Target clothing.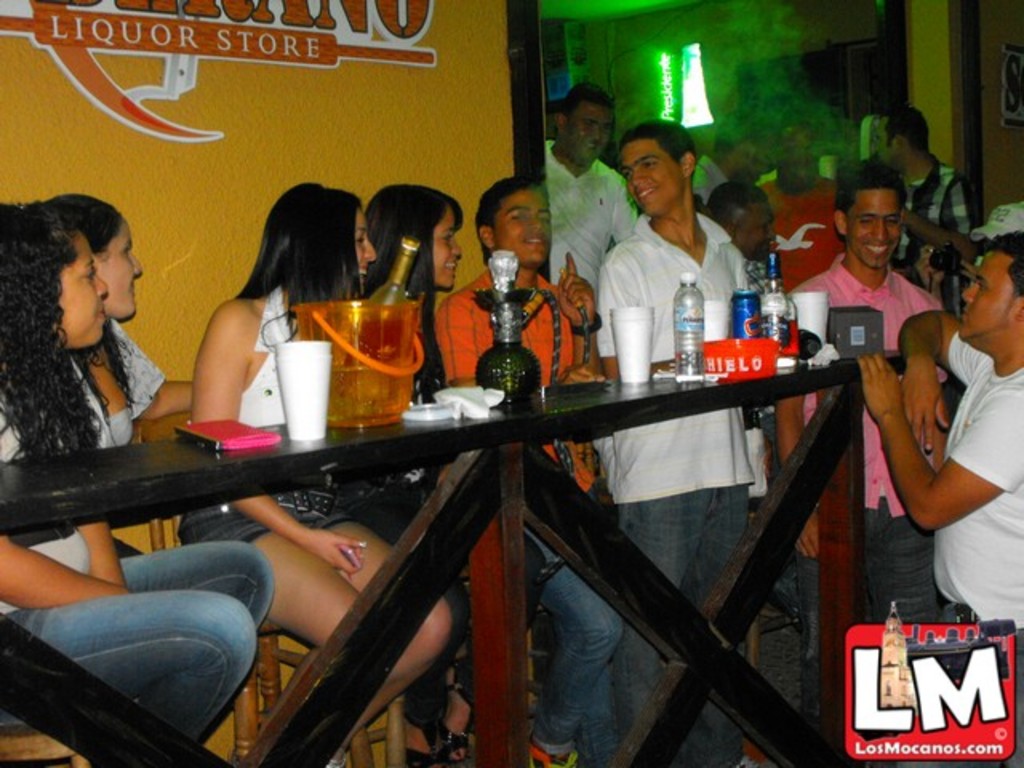
Target region: [left=917, top=328, right=1022, bottom=766].
